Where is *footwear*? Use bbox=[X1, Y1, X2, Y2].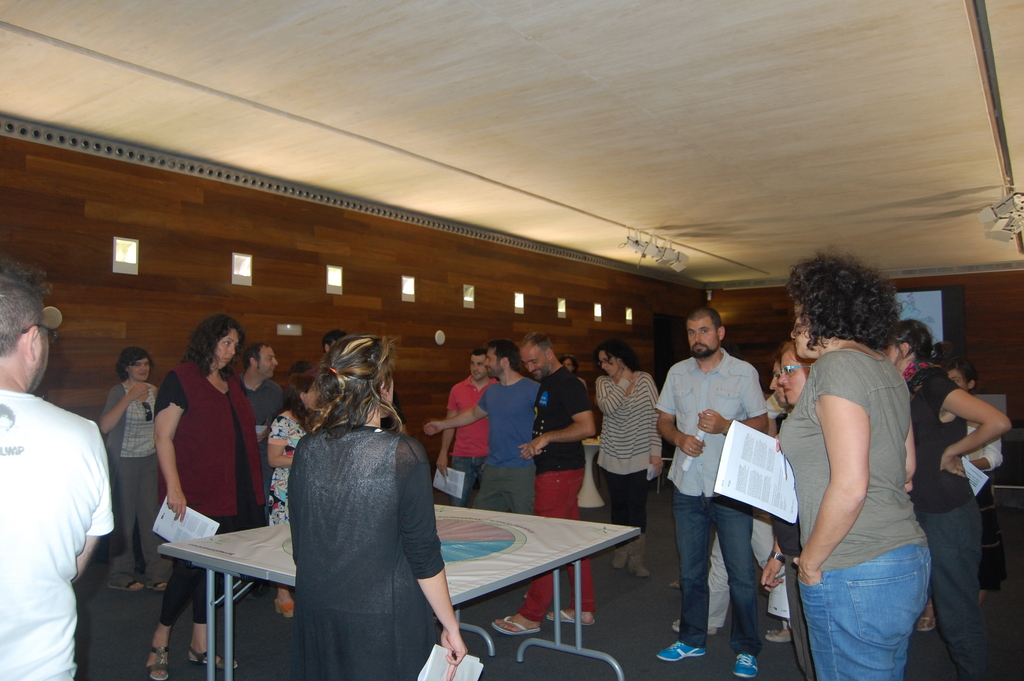
bbox=[765, 625, 792, 643].
